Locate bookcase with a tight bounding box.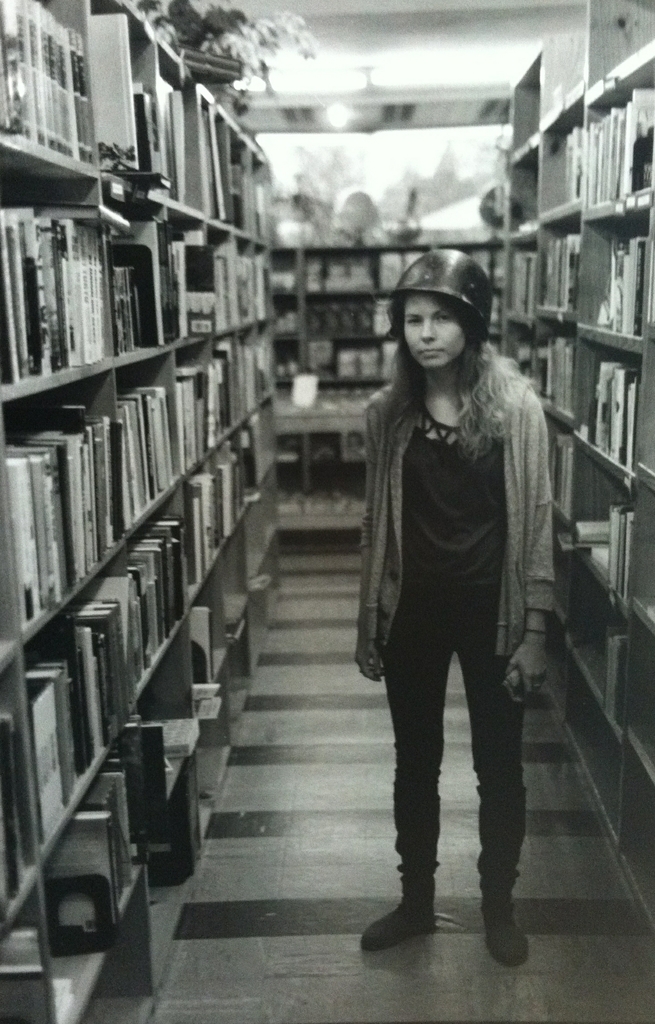
box(273, 234, 503, 552).
